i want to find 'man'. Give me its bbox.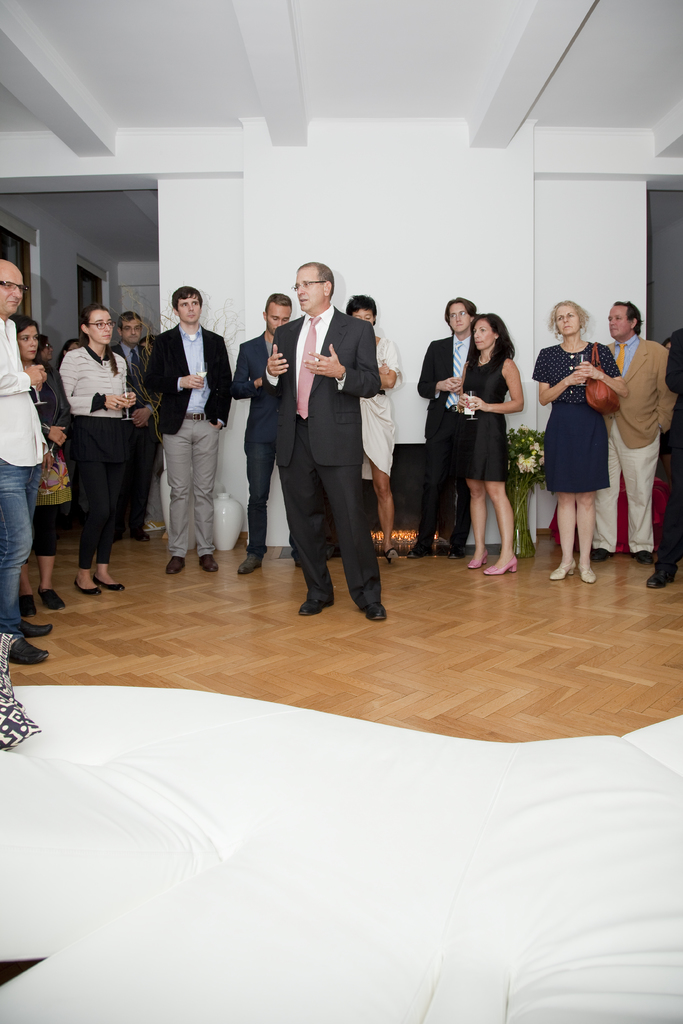
box(232, 287, 311, 577).
